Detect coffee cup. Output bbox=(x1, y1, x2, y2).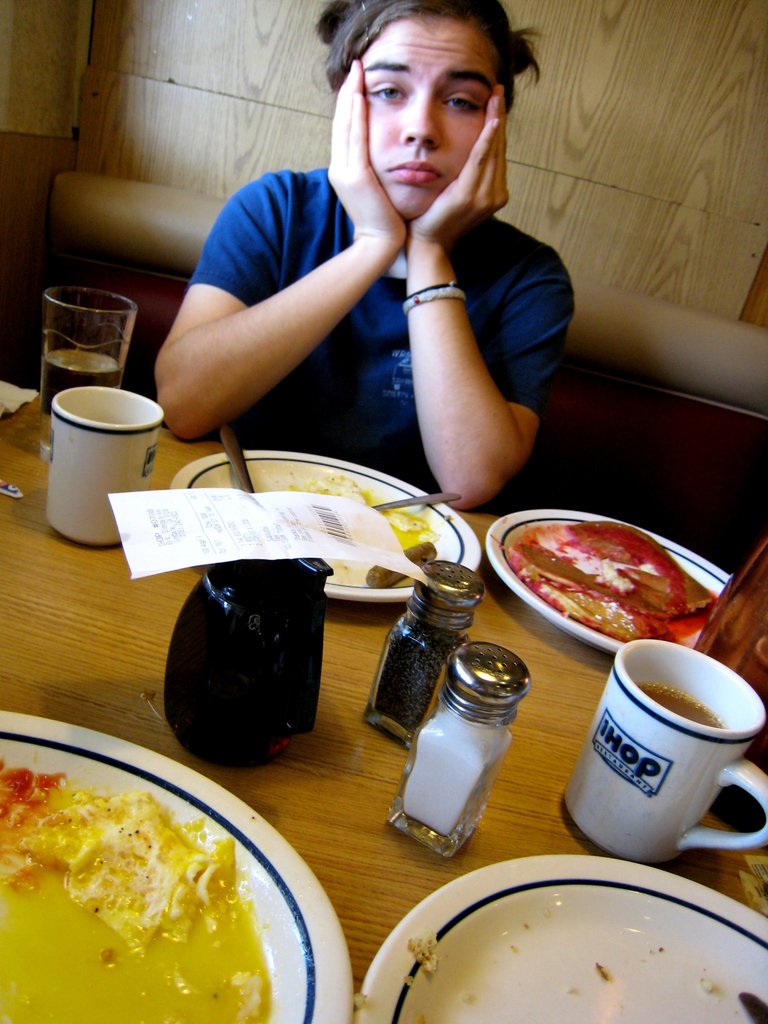
bbox=(562, 637, 767, 872).
